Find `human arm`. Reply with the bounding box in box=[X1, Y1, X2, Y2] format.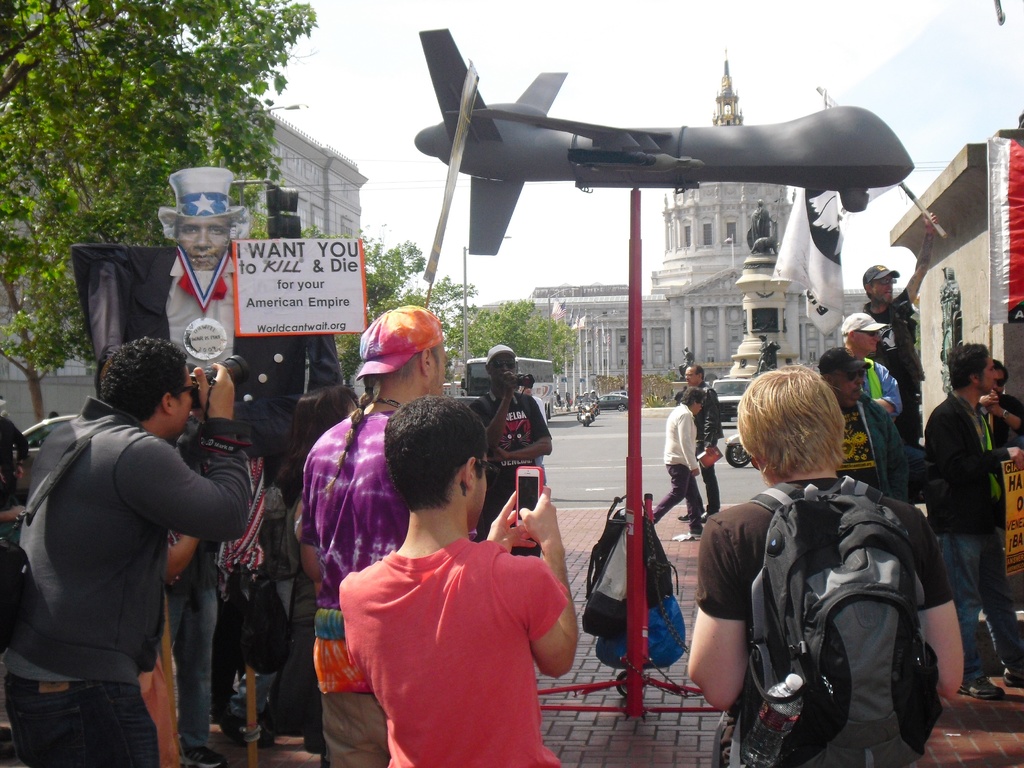
box=[468, 378, 517, 461].
